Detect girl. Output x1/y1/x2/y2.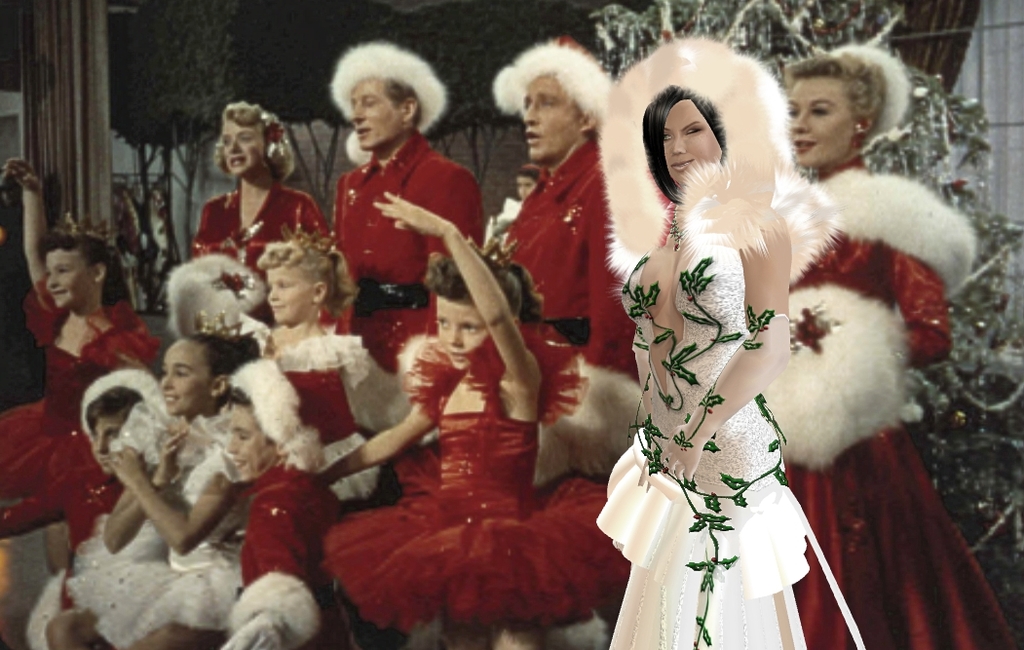
601/42/848/649.
